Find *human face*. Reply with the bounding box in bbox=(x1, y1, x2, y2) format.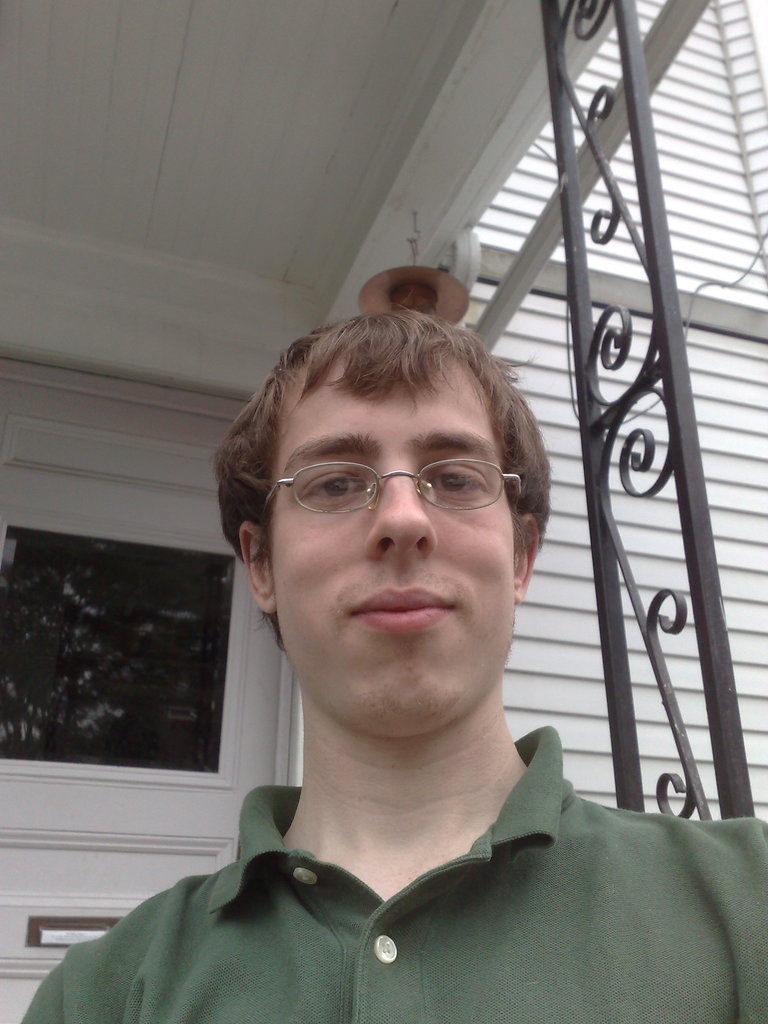
bbox=(270, 349, 515, 732).
